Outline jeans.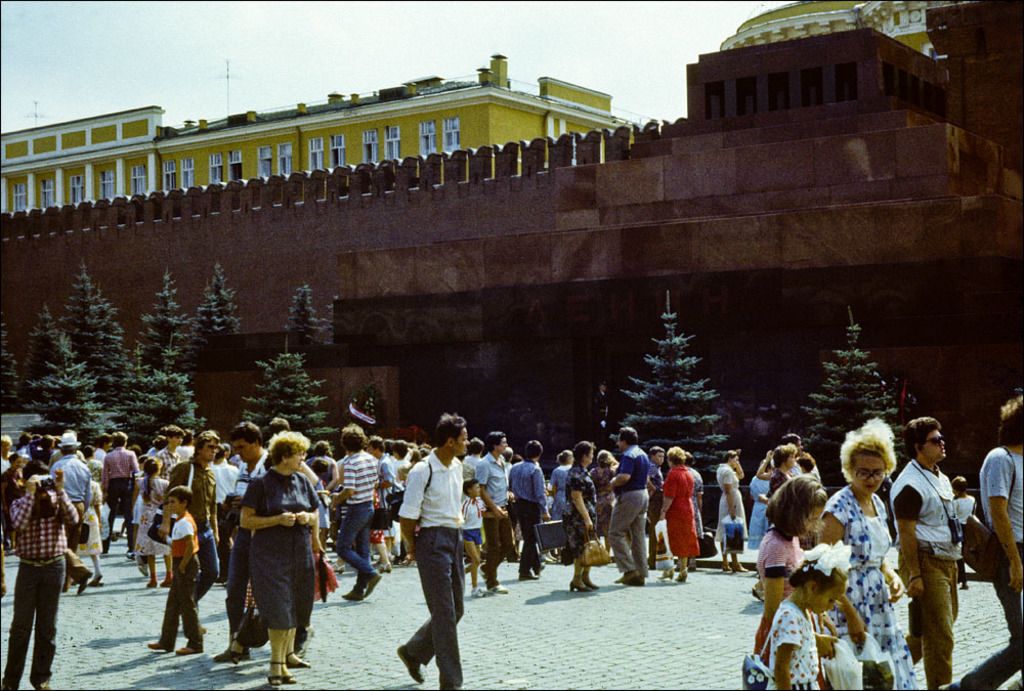
Outline: bbox=(0, 560, 68, 689).
